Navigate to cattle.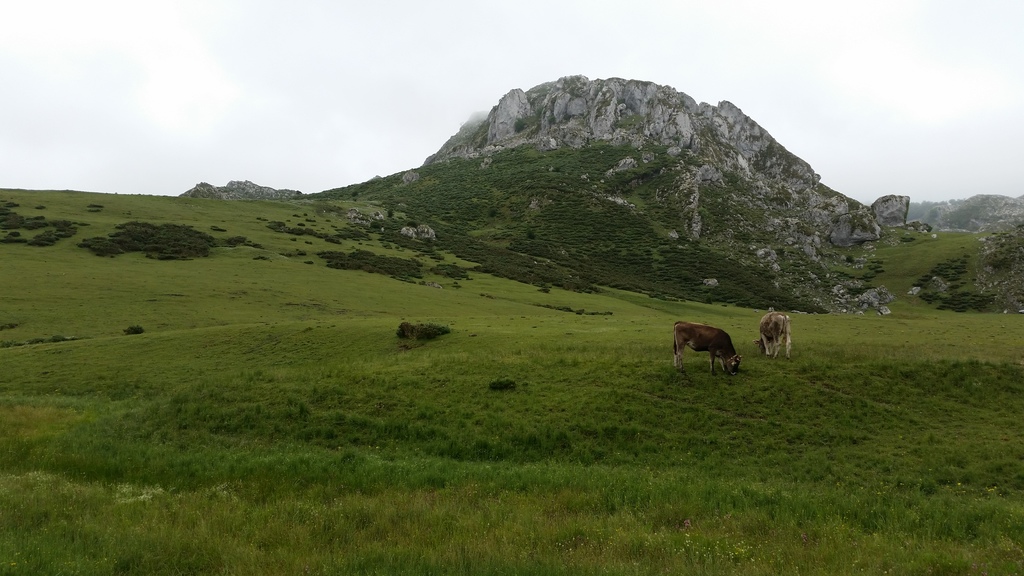
Navigation target: rect(755, 310, 792, 361).
